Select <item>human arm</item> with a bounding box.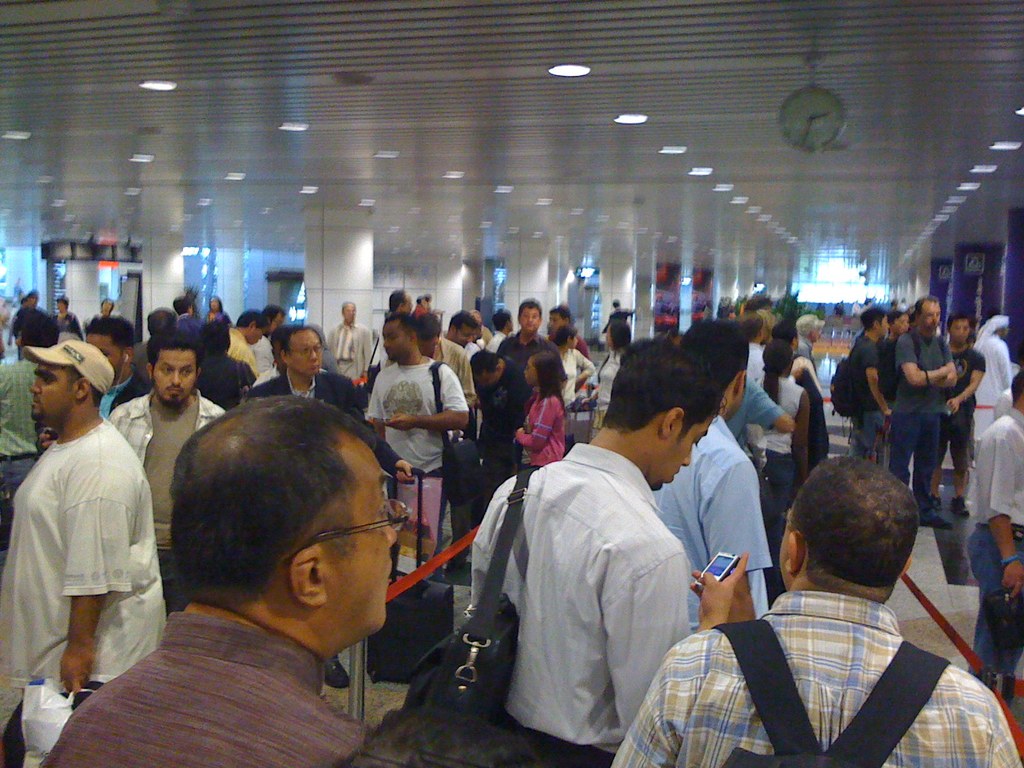
[x1=604, y1=538, x2=749, y2=739].
